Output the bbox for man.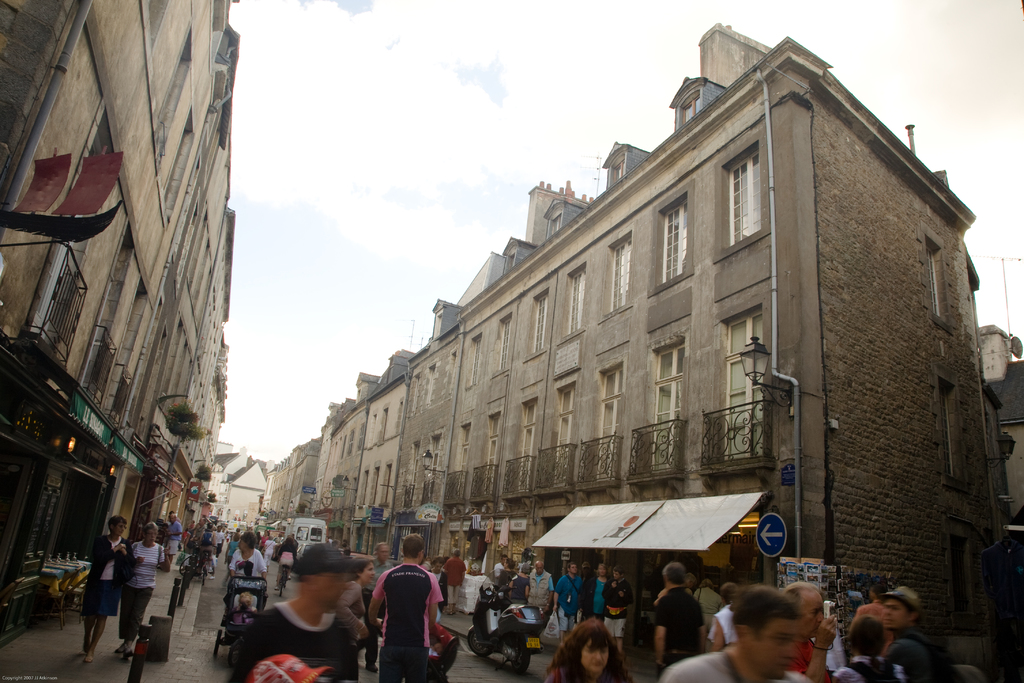
<region>661, 588, 811, 682</region>.
